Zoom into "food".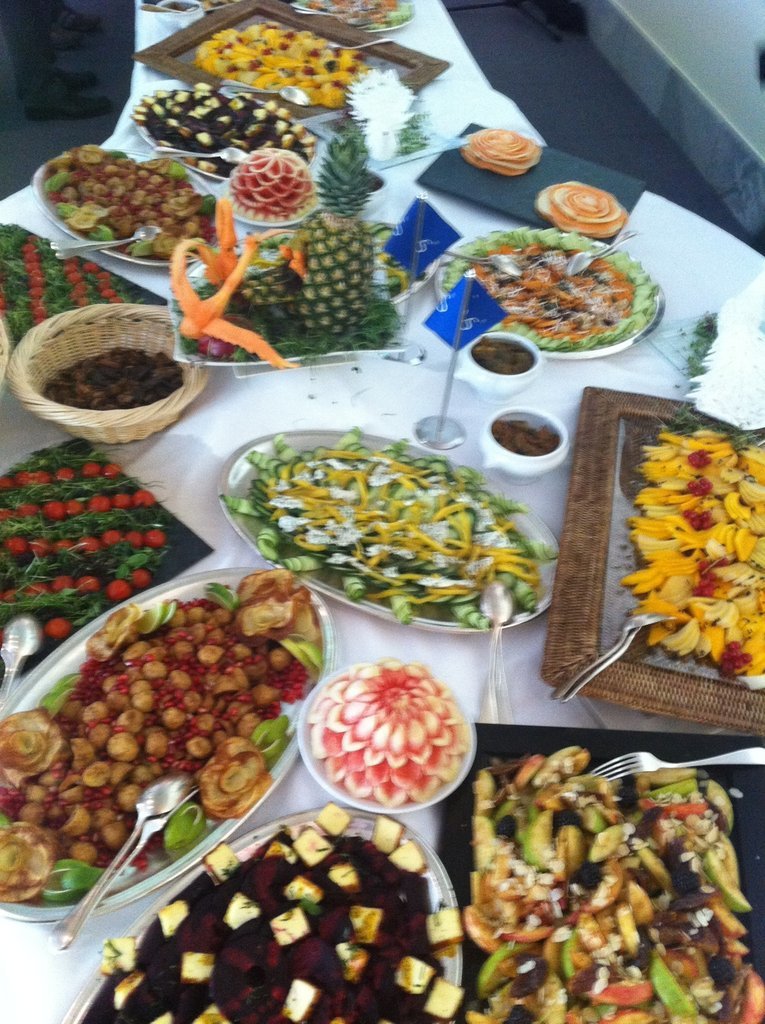
Zoom target: x1=45, y1=147, x2=215, y2=271.
